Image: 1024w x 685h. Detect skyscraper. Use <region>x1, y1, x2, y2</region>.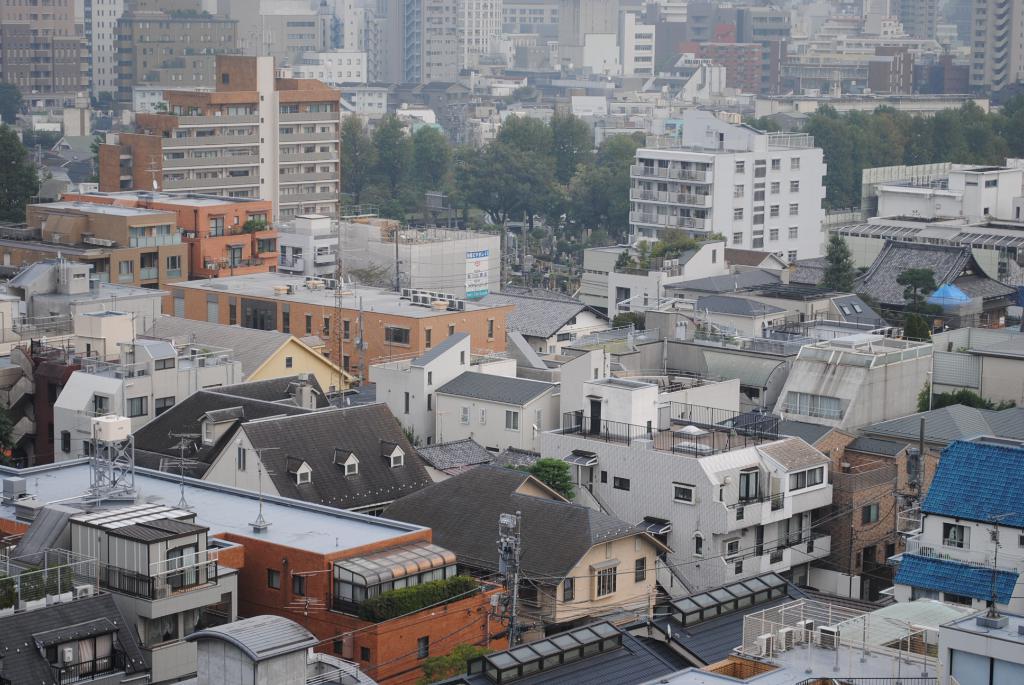
<region>970, 0, 1023, 96</region>.
